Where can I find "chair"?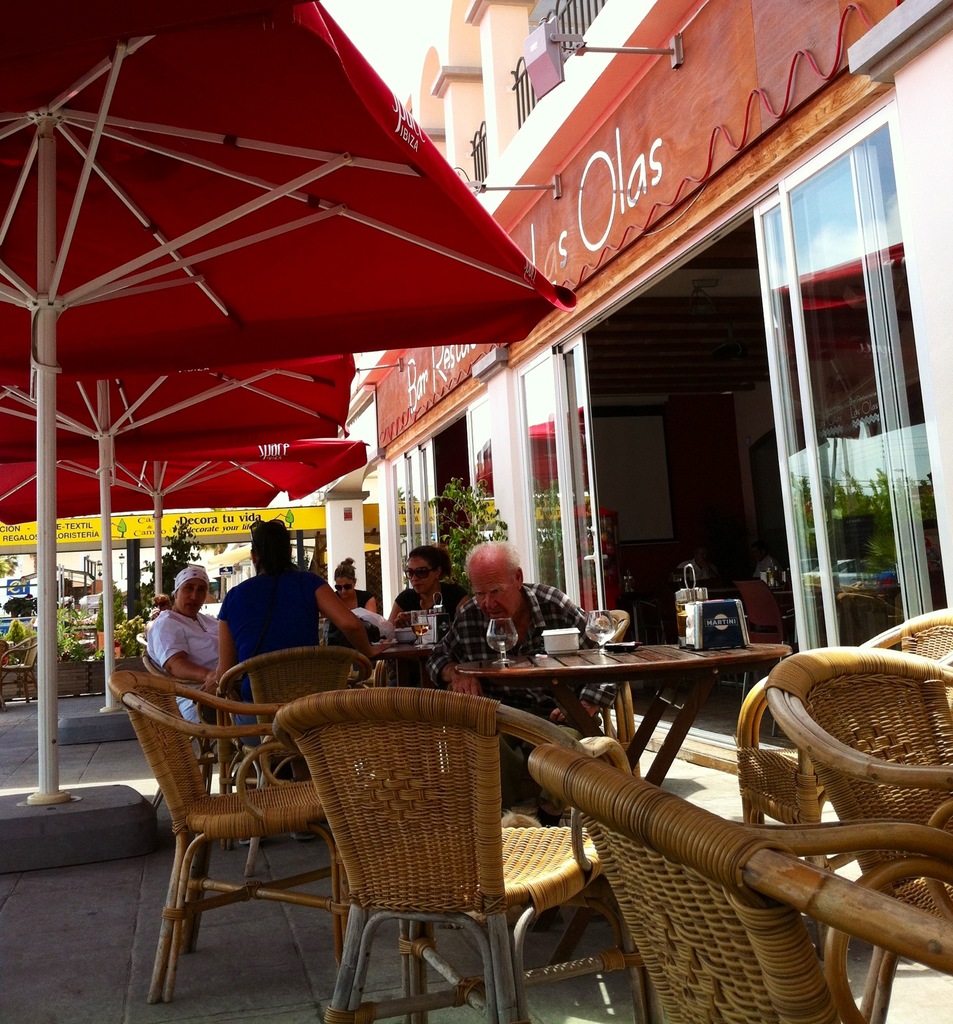
You can find it at 762 640 952 929.
